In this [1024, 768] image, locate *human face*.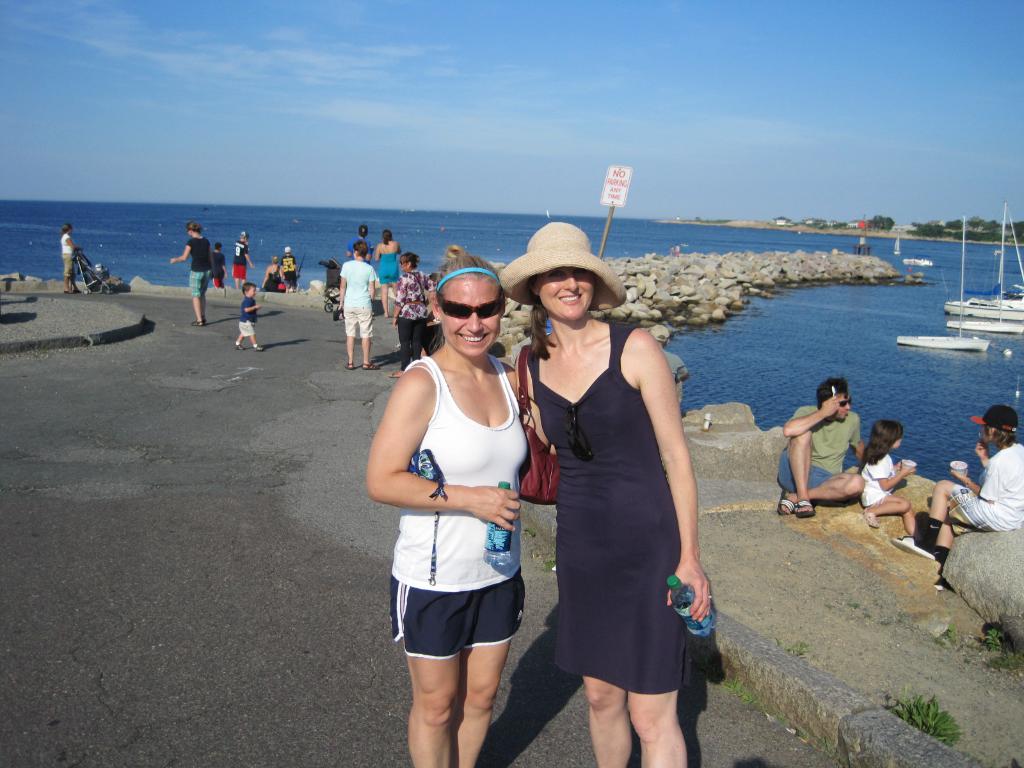
Bounding box: l=541, t=266, r=596, b=320.
